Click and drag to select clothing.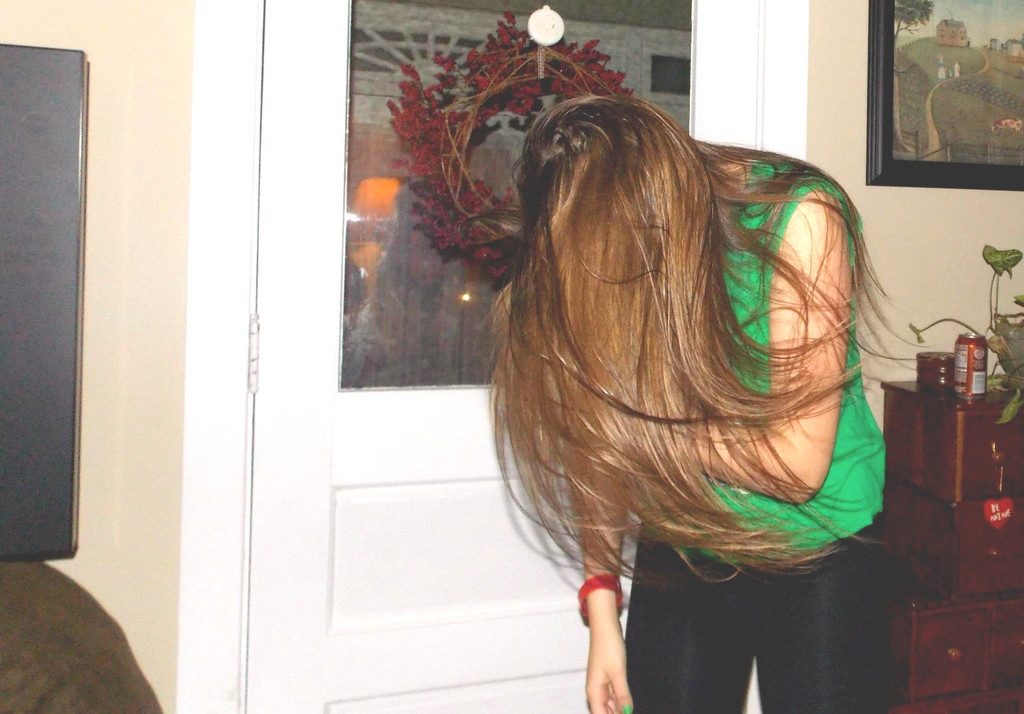
Selection: crop(623, 159, 890, 713).
